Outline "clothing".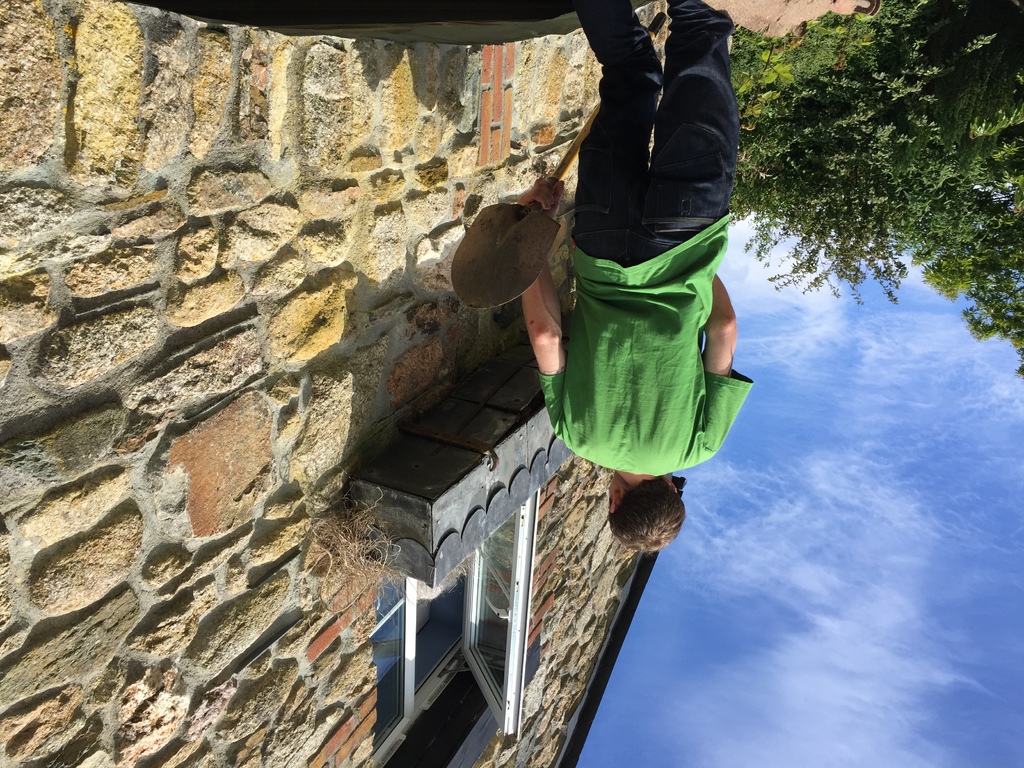
Outline: (left=539, top=36, right=744, bottom=504).
